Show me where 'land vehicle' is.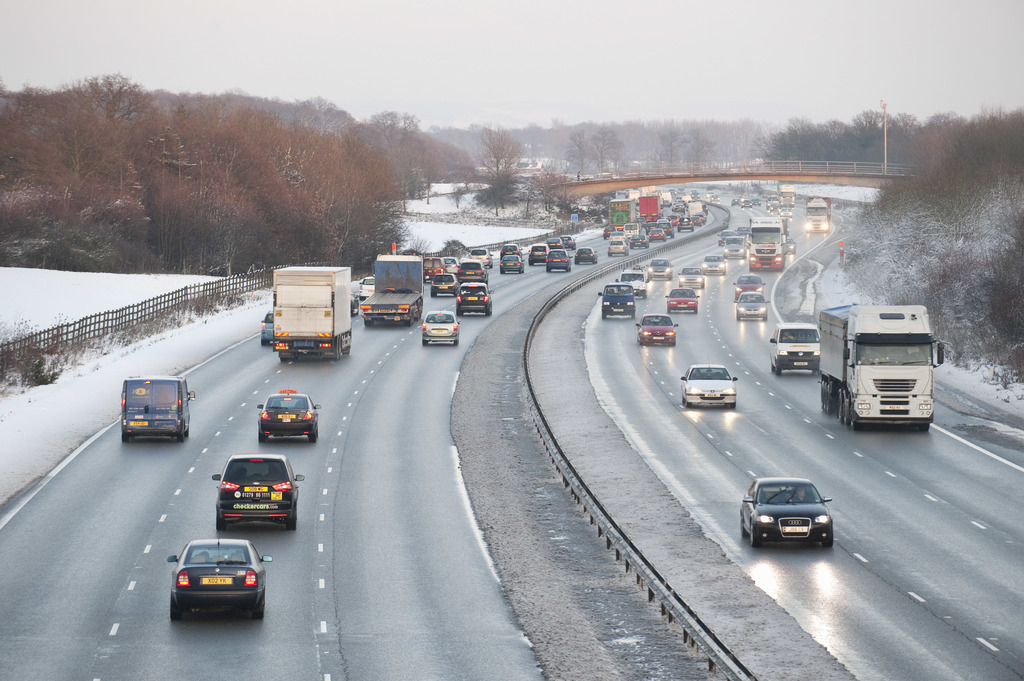
'land vehicle' is at {"x1": 457, "y1": 261, "x2": 491, "y2": 283}.
